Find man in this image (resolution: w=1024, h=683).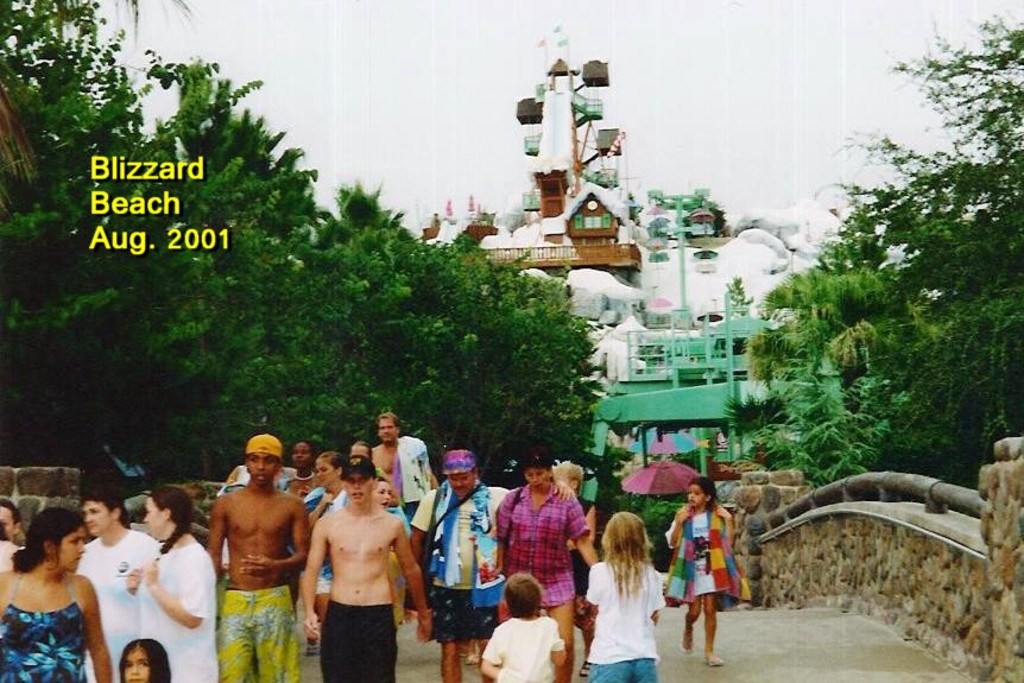
302,453,431,682.
